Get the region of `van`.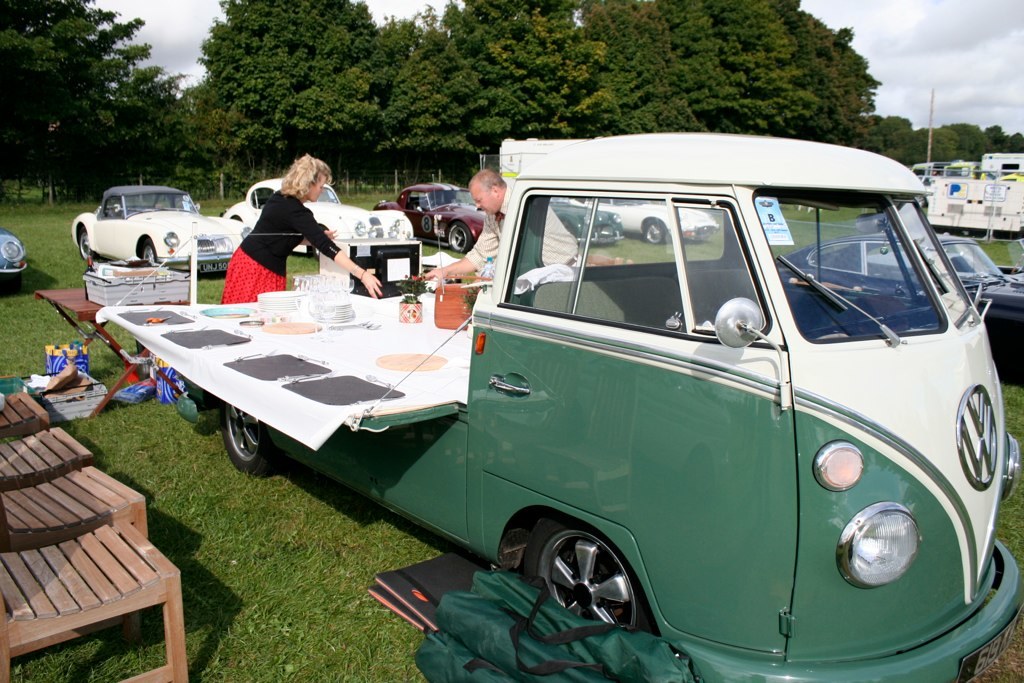
bbox(93, 126, 1023, 682).
